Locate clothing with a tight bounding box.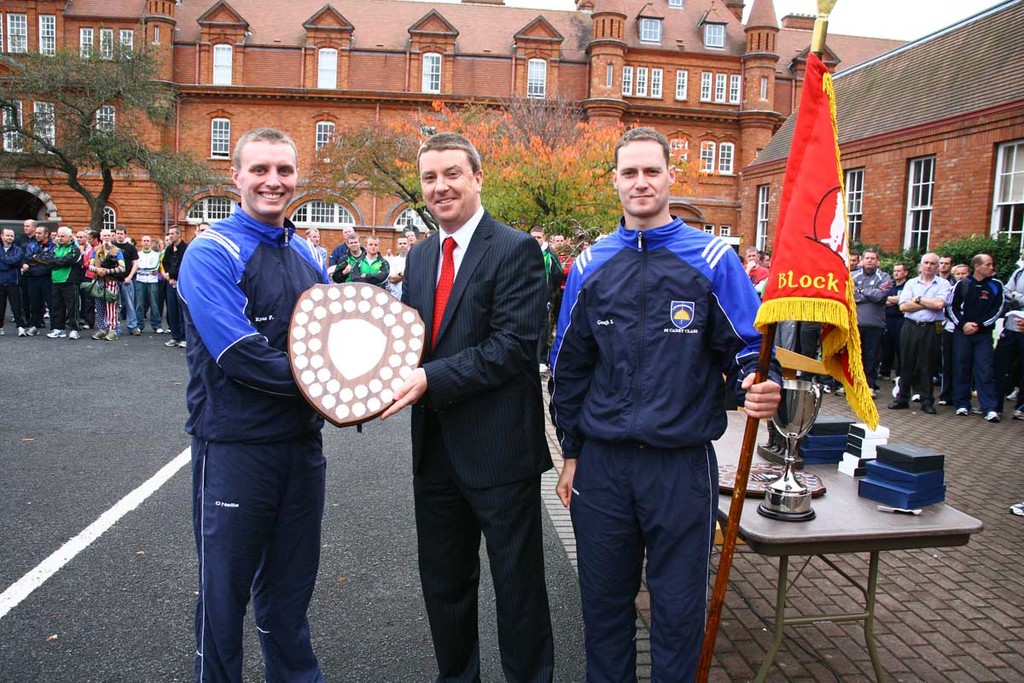
bbox=(853, 276, 887, 331).
